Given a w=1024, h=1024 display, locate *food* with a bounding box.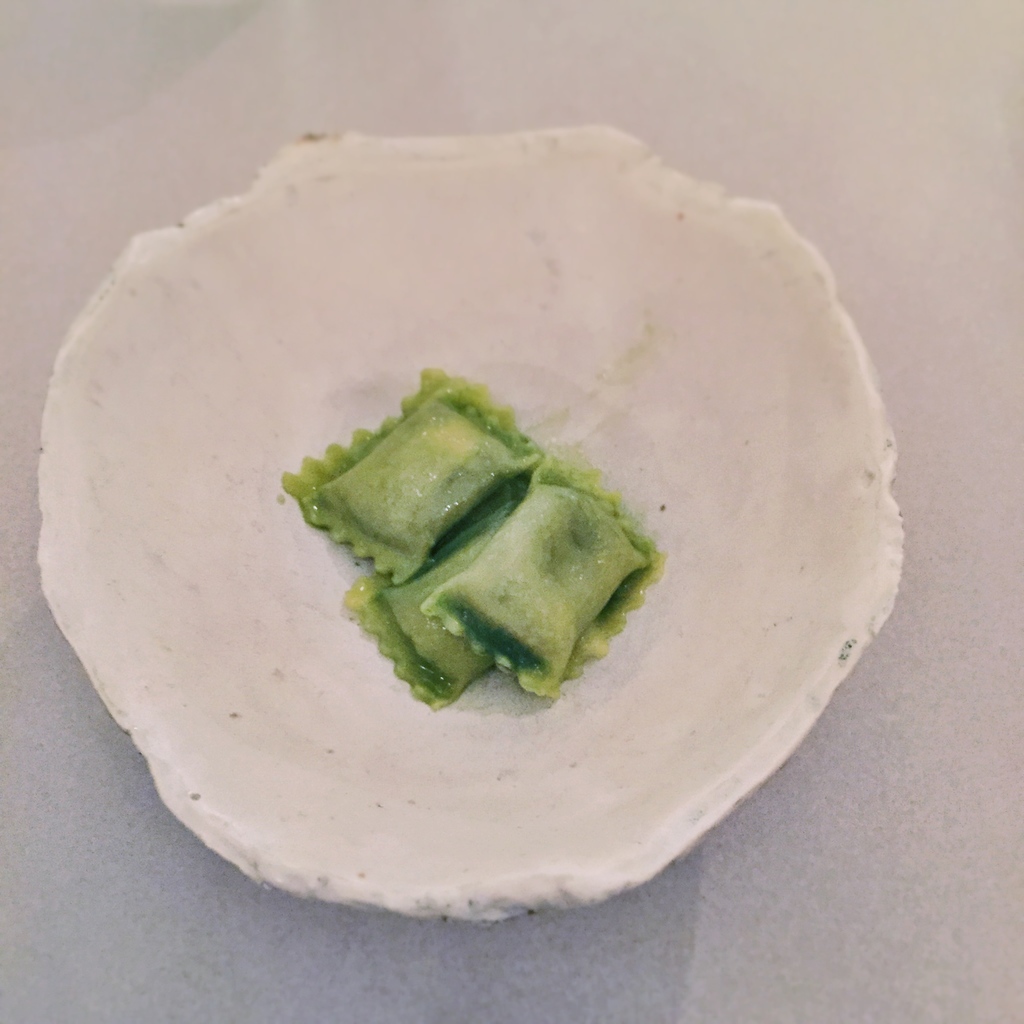
Located: <box>282,368,543,583</box>.
